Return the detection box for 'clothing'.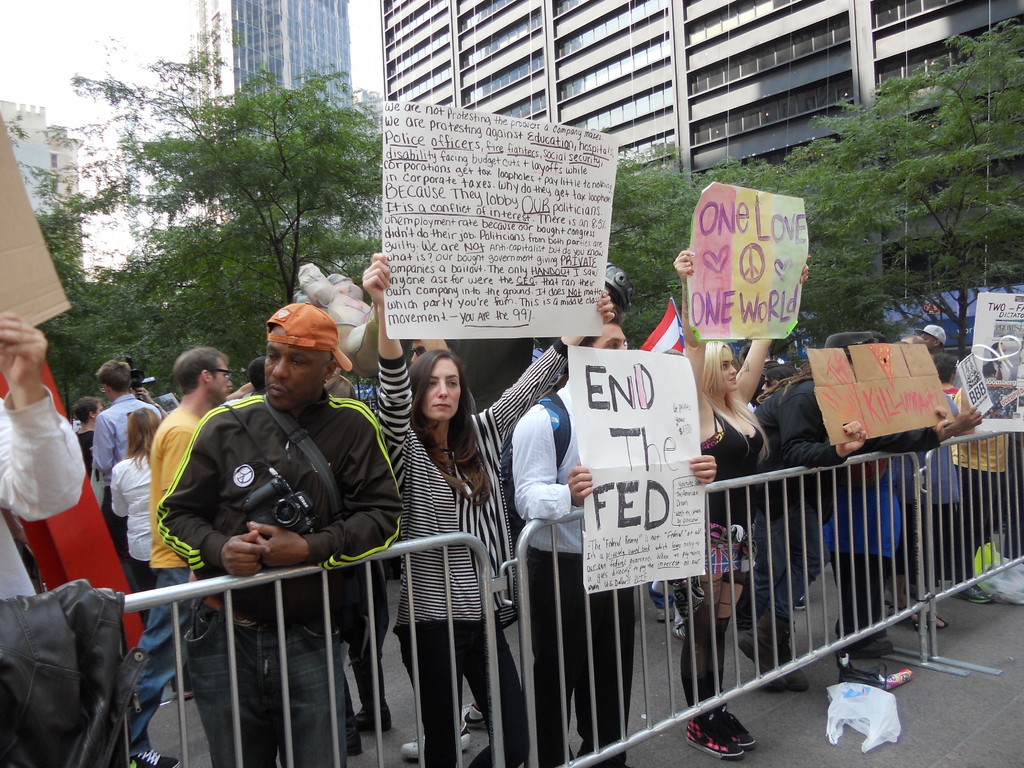
513, 379, 646, 767.
